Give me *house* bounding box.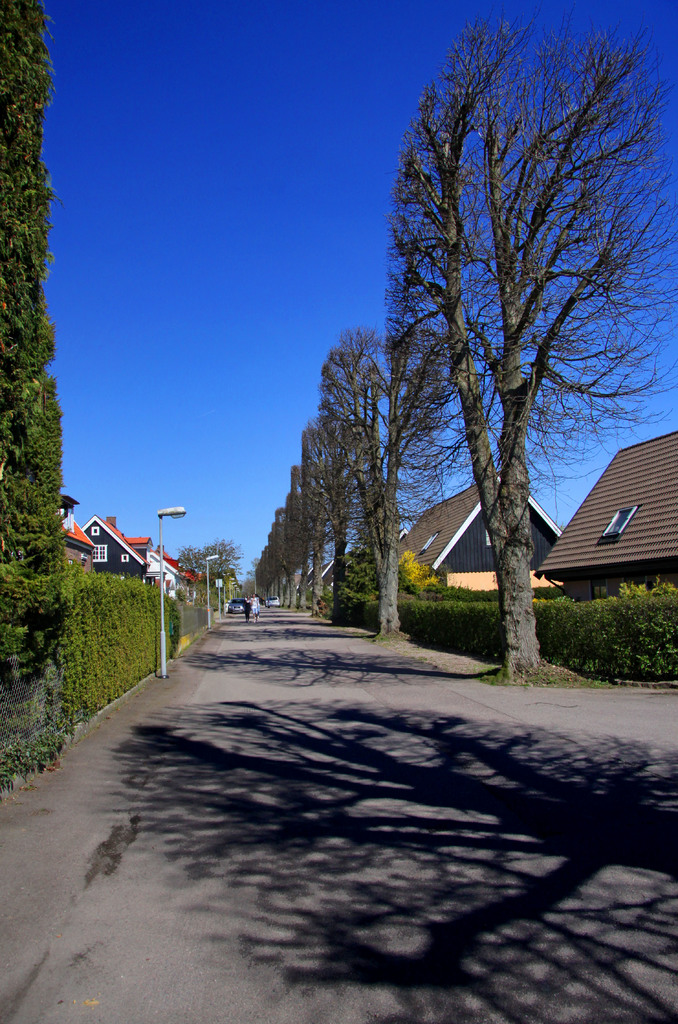
crop(535, 426, 677, 601).
